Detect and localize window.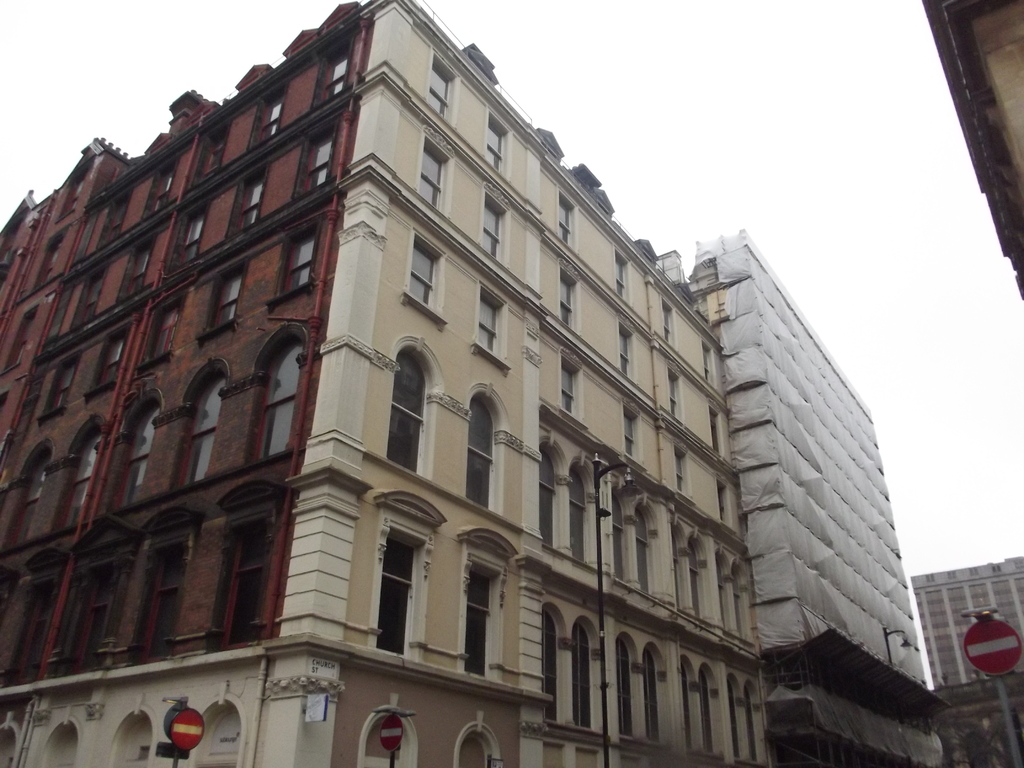
Localized at region(200, 262, 245, 331).
